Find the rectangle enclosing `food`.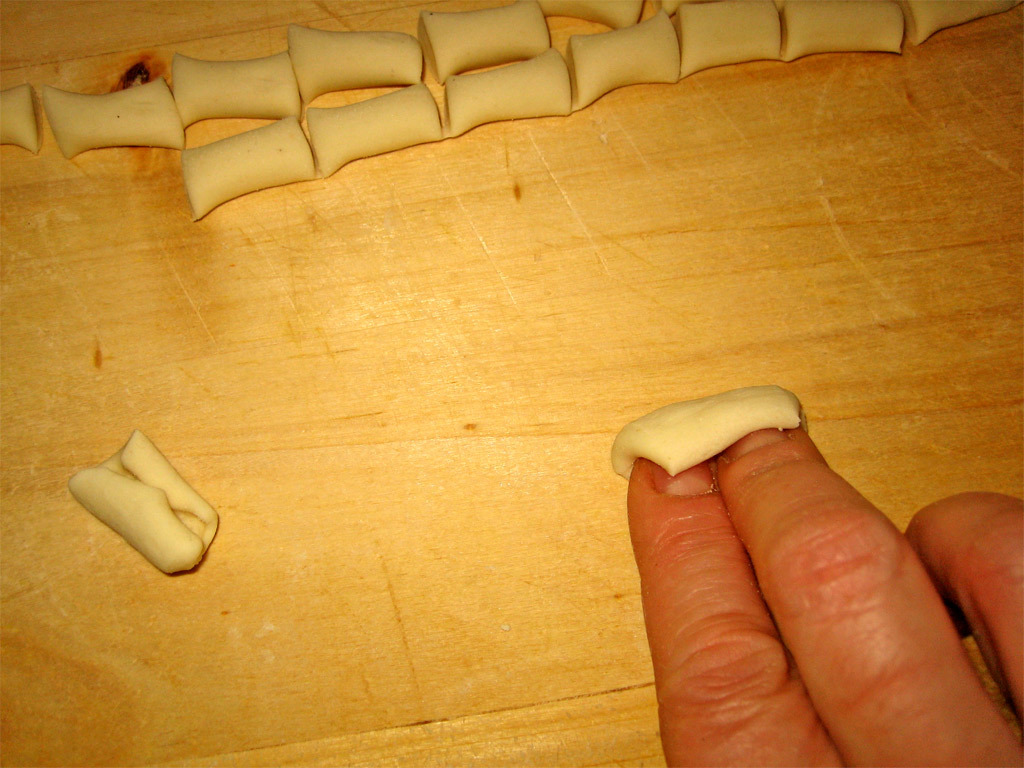
[65,426,216,579].
